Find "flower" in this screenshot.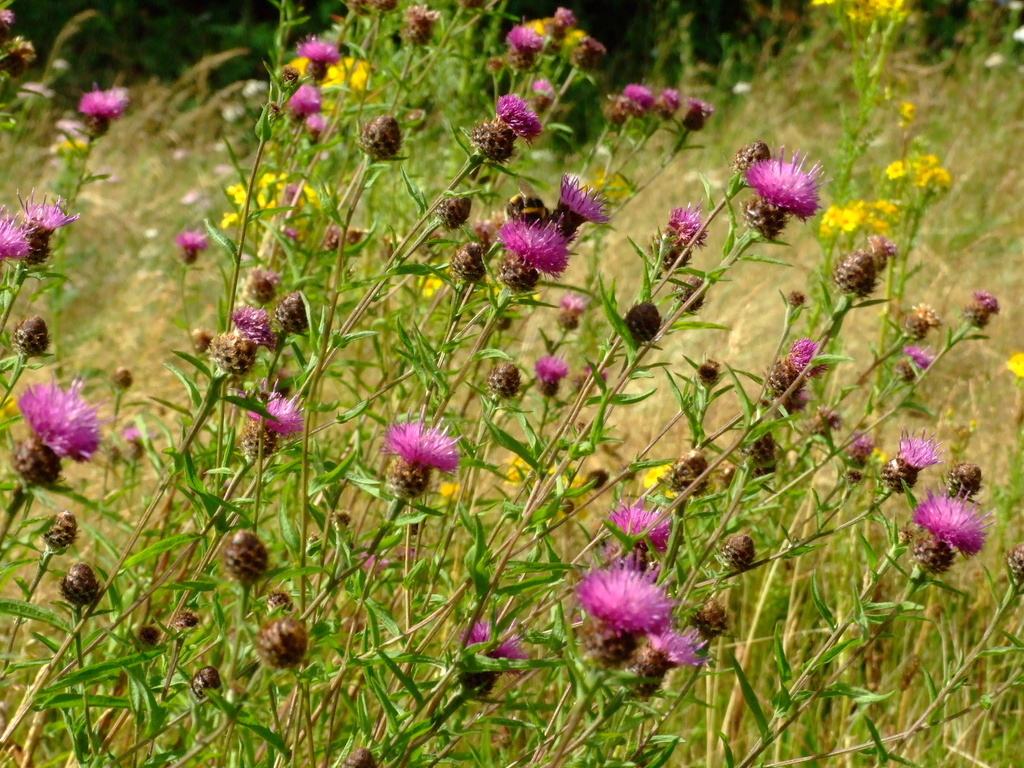
The bounding box for "flower" is region(11, 379, 89, 470).
